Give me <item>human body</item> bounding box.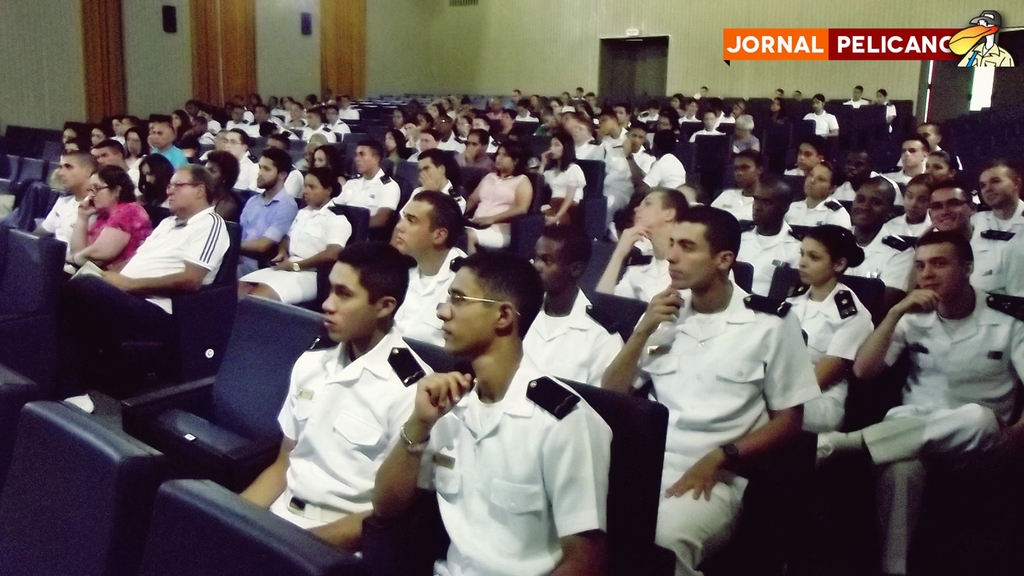
bbox=[852, 172, 1004, 508].
